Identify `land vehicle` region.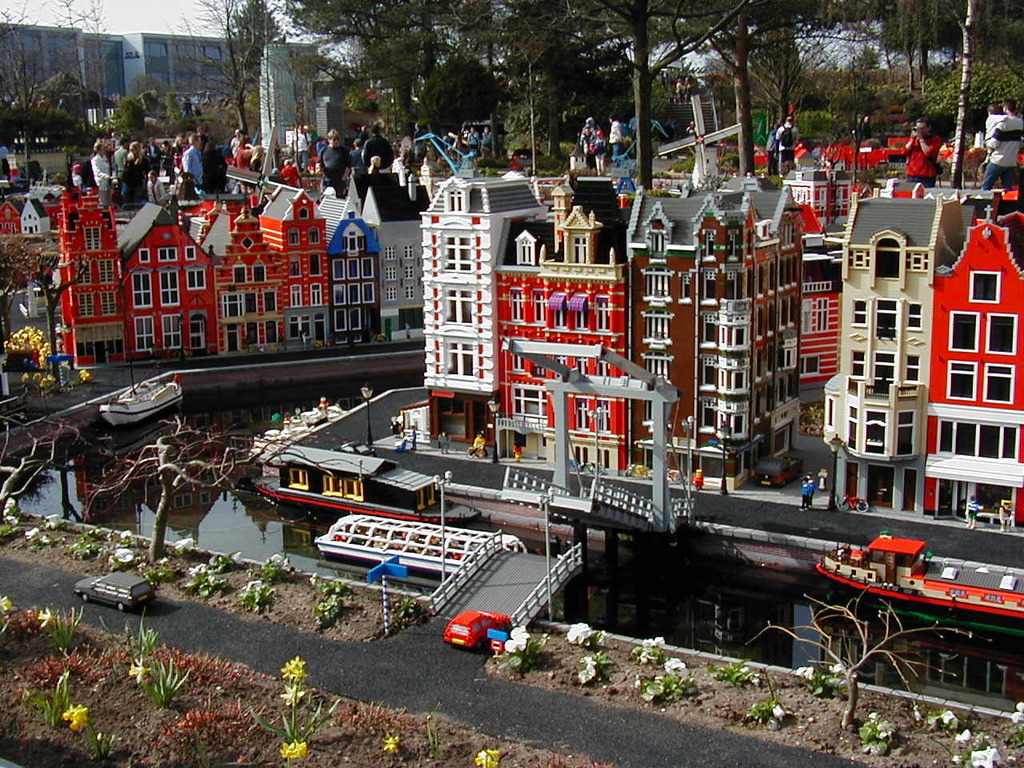
Region: locate(72, 574, 156, 613).
